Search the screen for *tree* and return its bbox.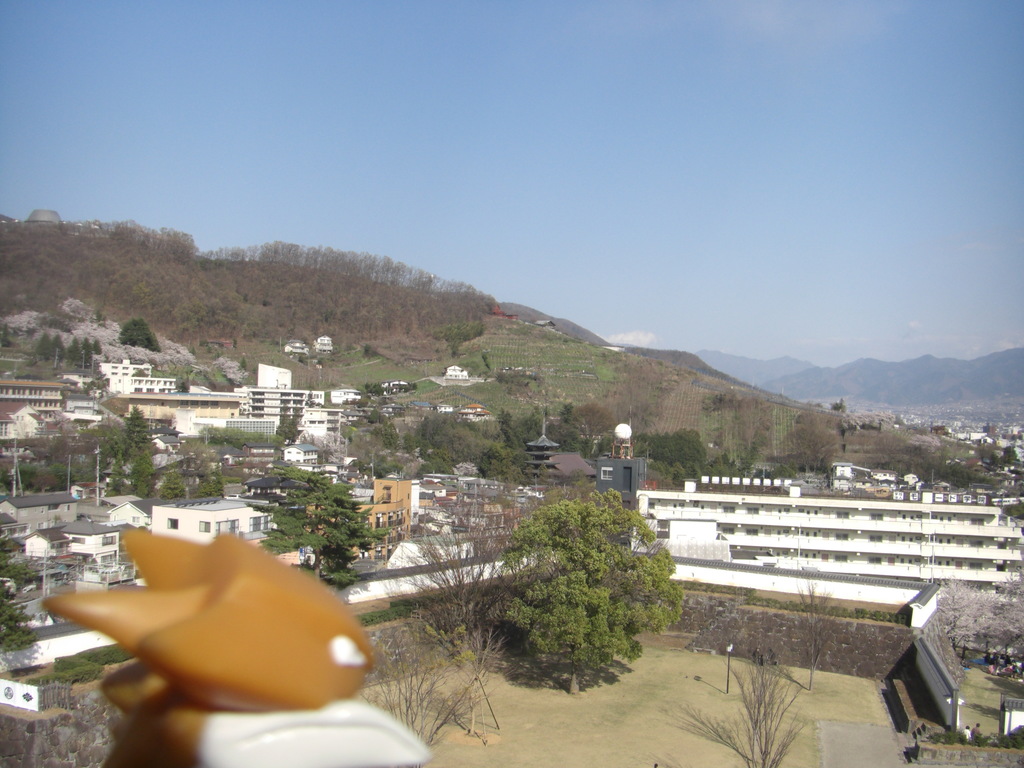
Found: 35:340:52:364.
